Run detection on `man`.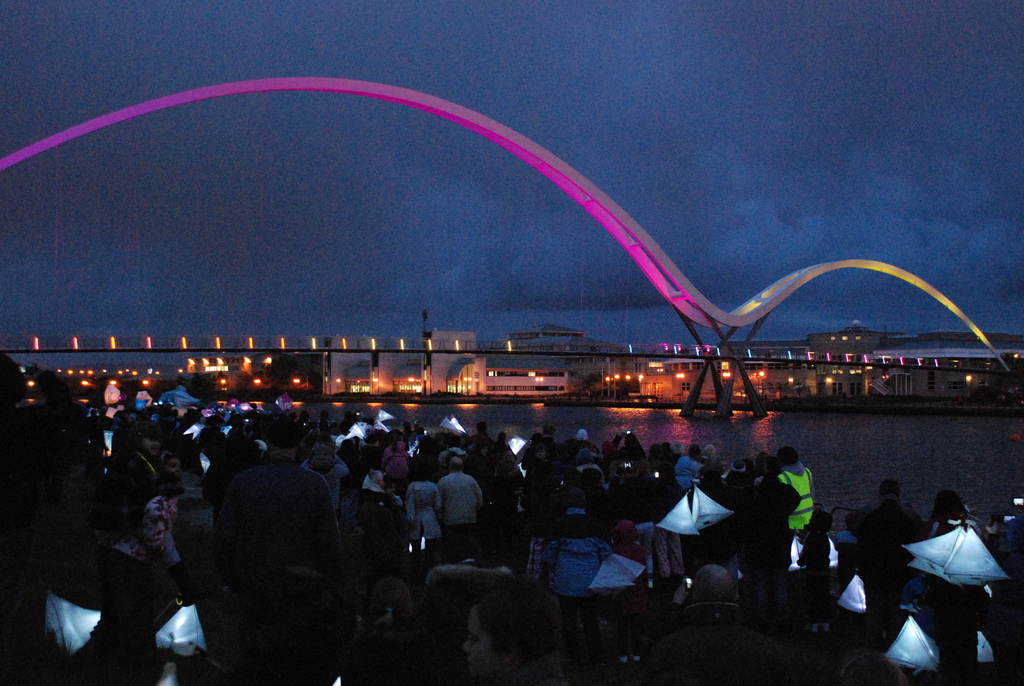
Result: <box>354,461,400,565</box>.
